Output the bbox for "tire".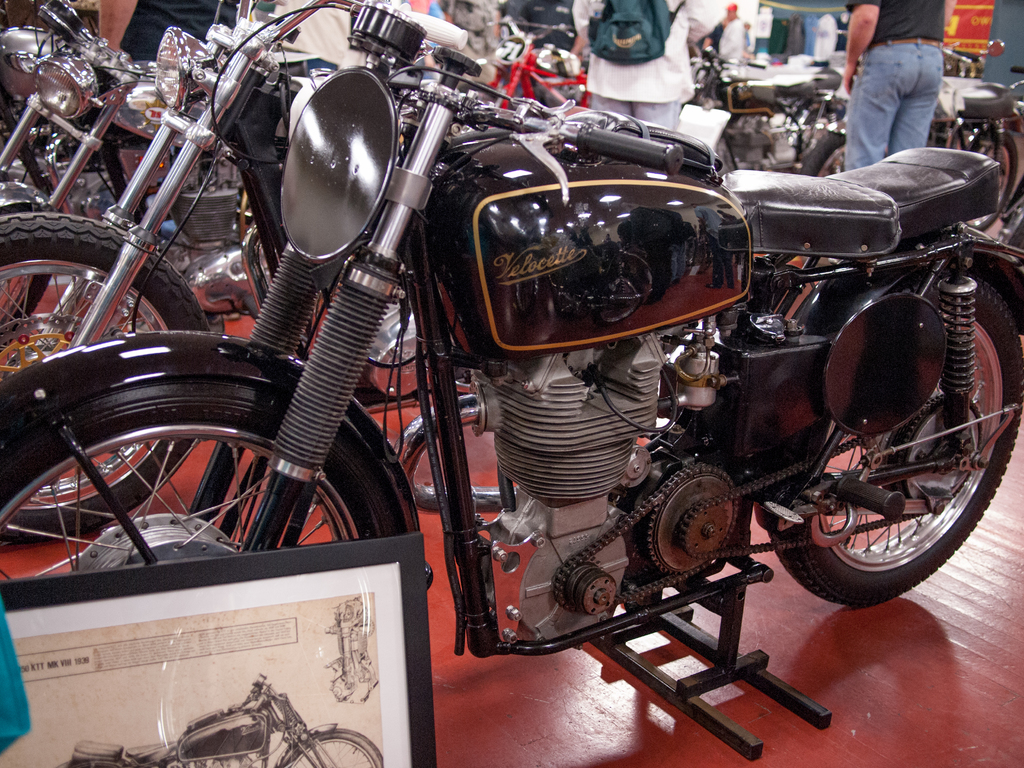
<region>767, 275, 1022, 607</region>.
